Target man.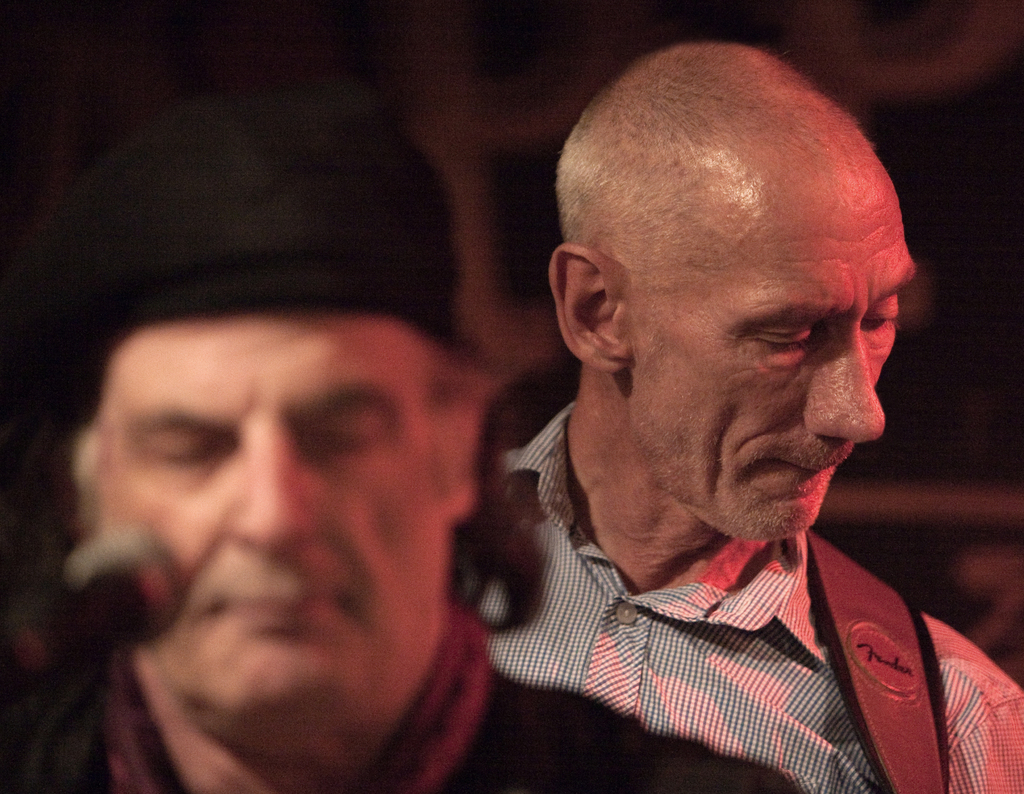
Target region: BBox(0, 121, 815, 793).
